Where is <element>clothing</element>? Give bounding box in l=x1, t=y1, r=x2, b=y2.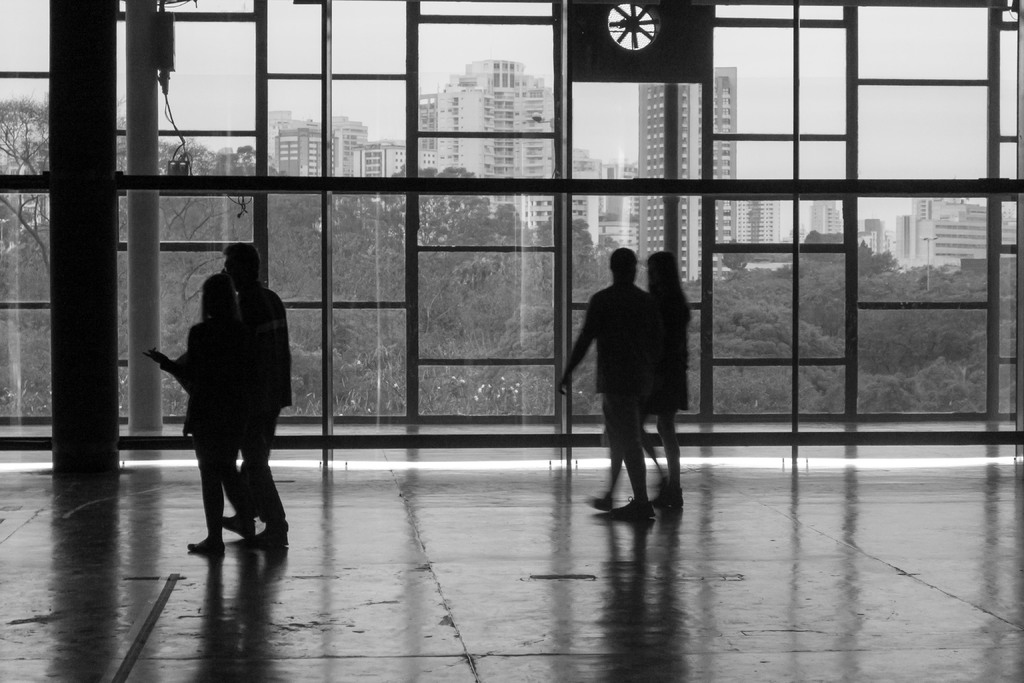
l=244, t=280, r=300, b=544.
